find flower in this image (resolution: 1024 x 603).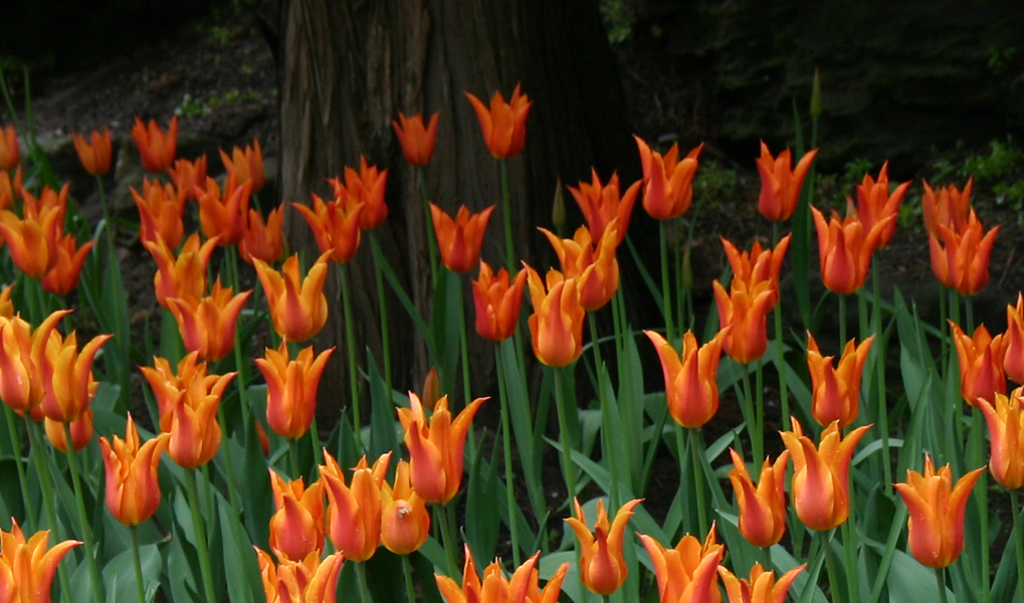
923:215:998:288.
